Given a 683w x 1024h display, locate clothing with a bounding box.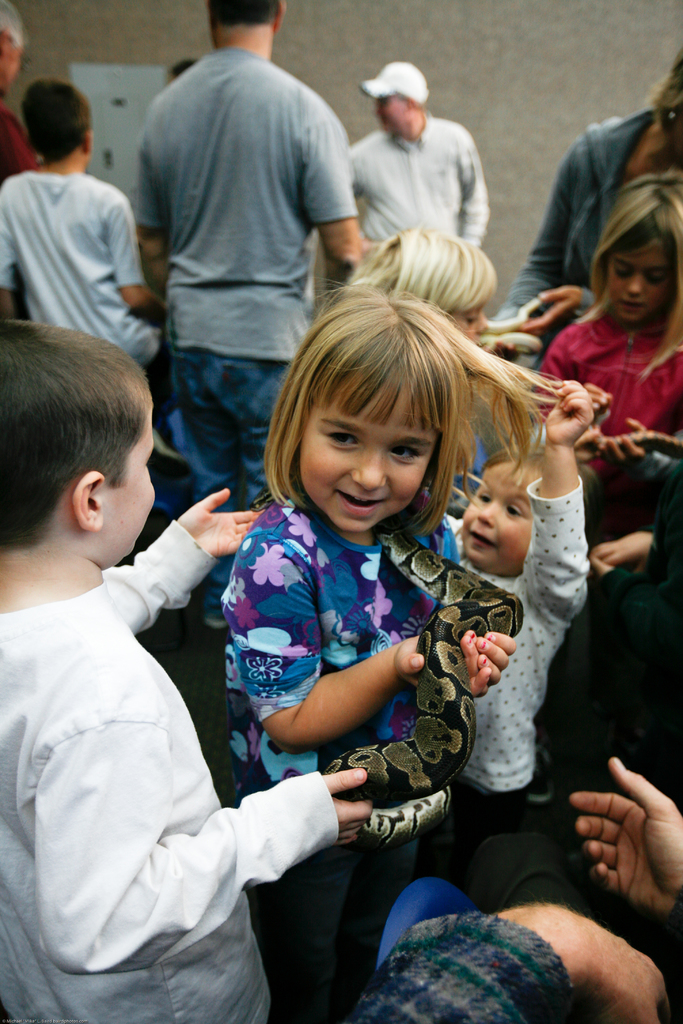
Located: <box>459,460,582,815</box>.
